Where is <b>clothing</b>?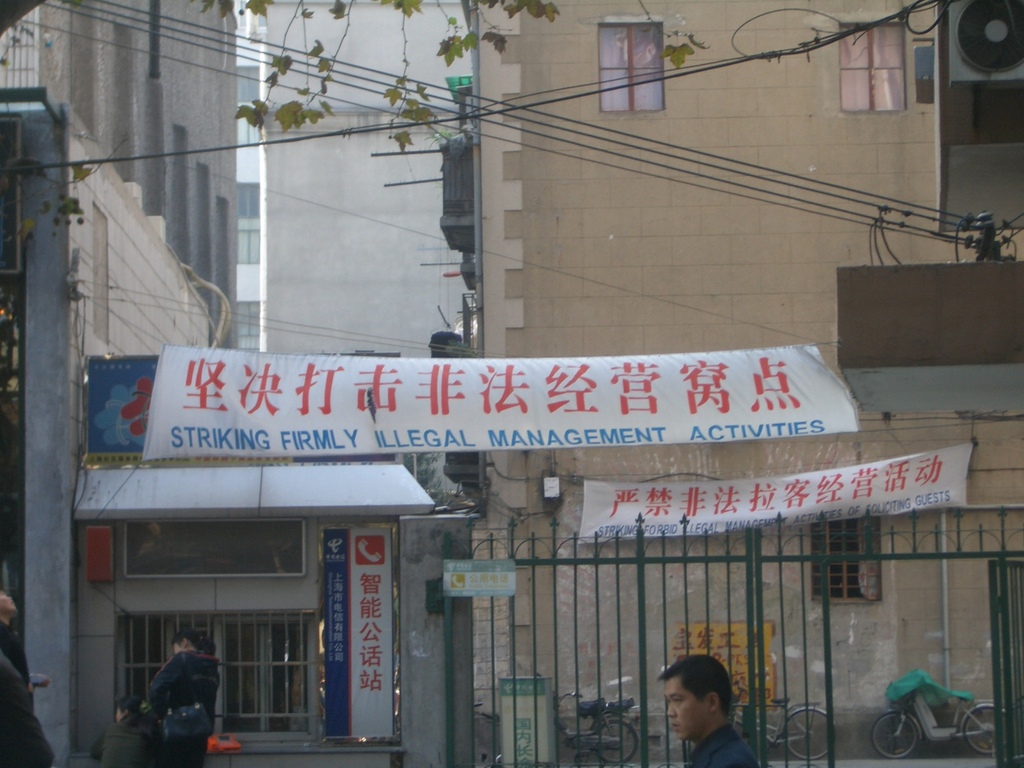
<box>132,657,229,747</box>.
